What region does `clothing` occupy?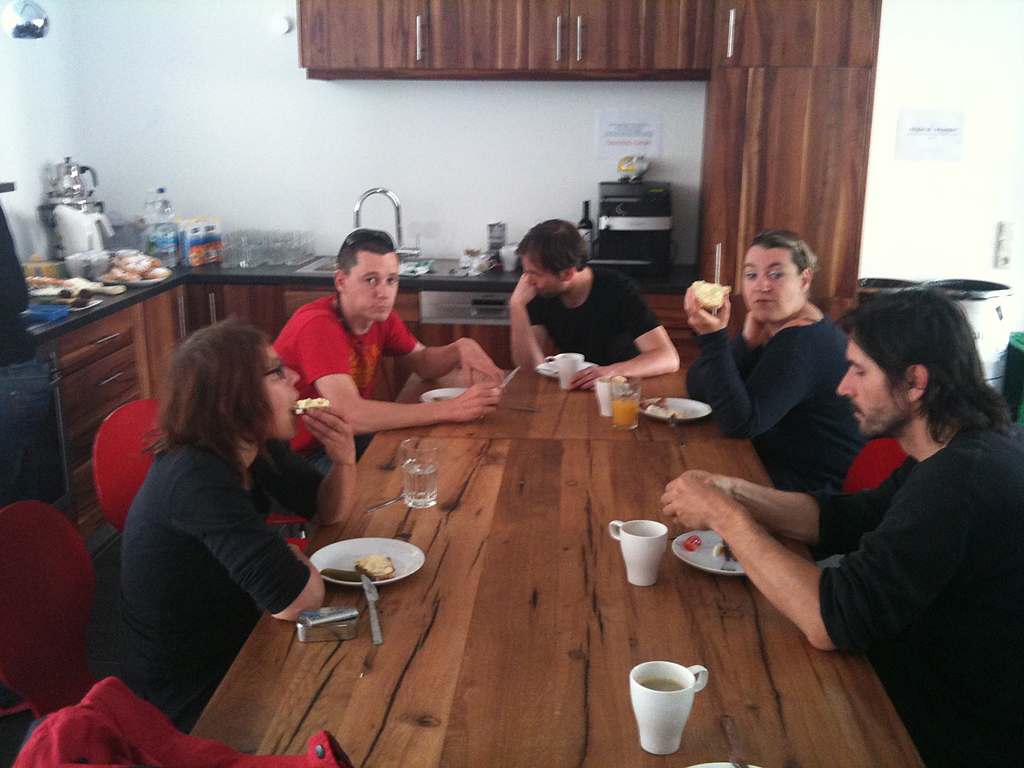
bbox=[269, 287, 424, 517].
